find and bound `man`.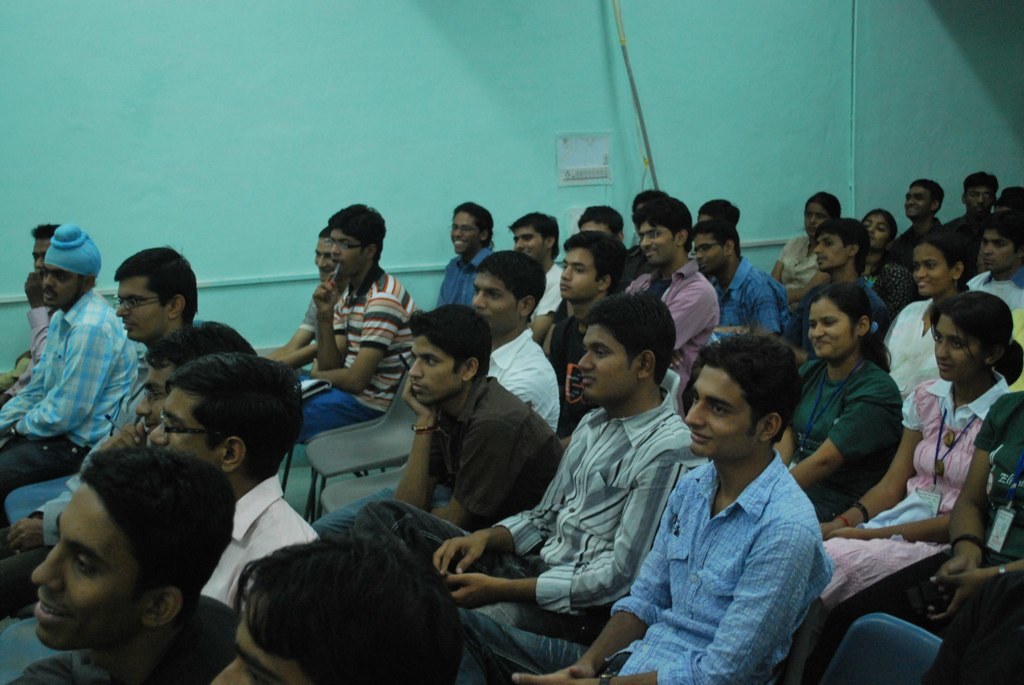
Bound: l=509, t=331, r=839, b=684.
